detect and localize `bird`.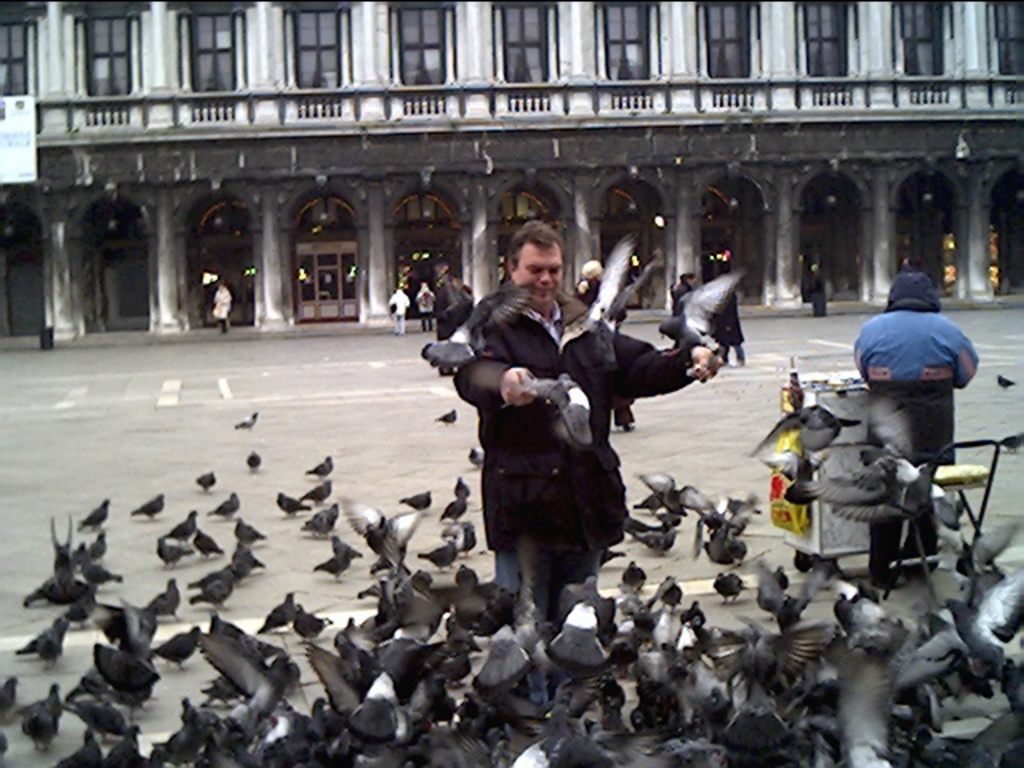
Localized at locate(237, 405, 266, 442).
